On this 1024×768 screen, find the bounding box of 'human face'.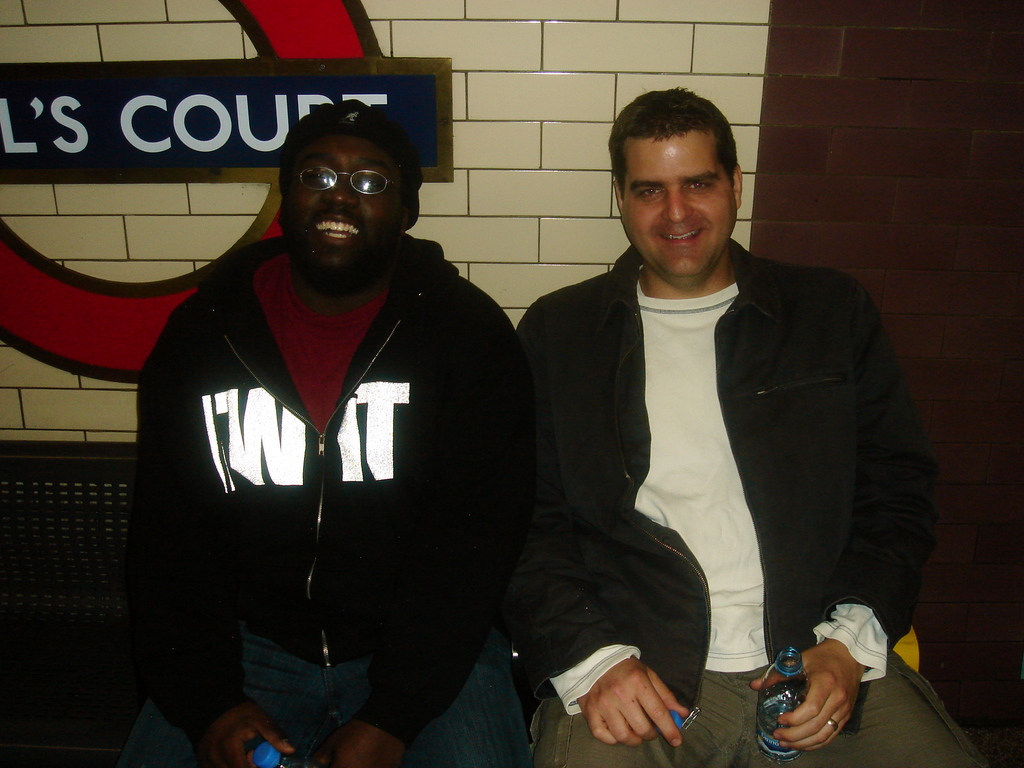
Bounding box: l=620, t=124, r=737, b=282.
